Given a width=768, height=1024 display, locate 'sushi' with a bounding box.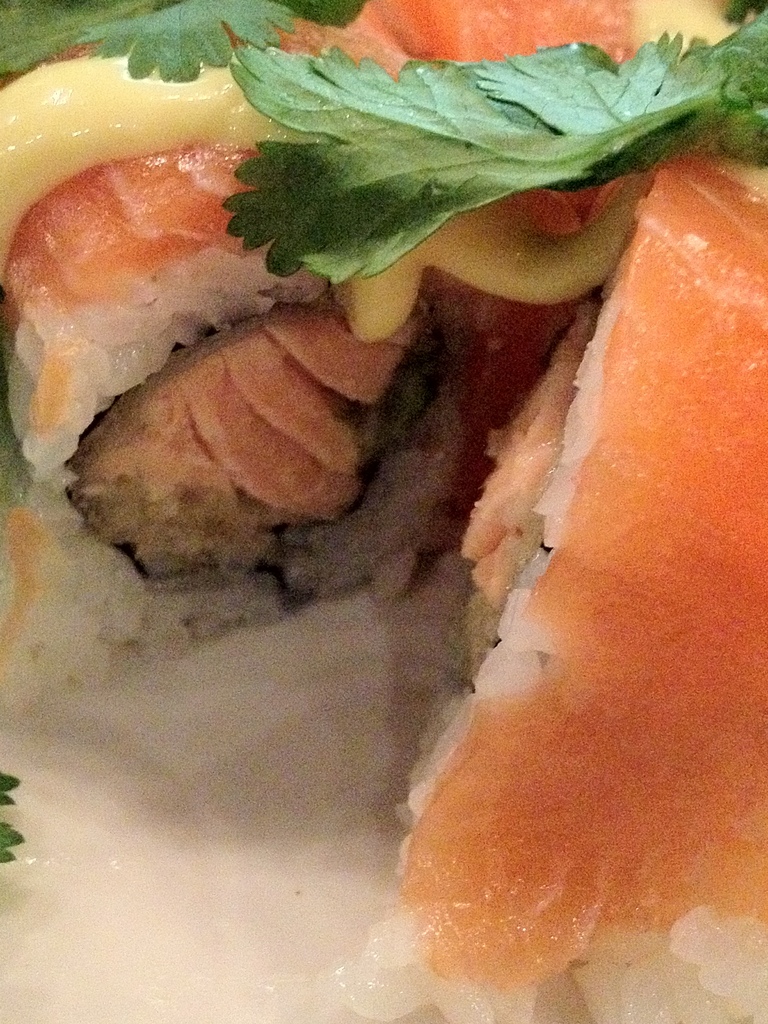
Located: rect(0, 8, 671, 680).
